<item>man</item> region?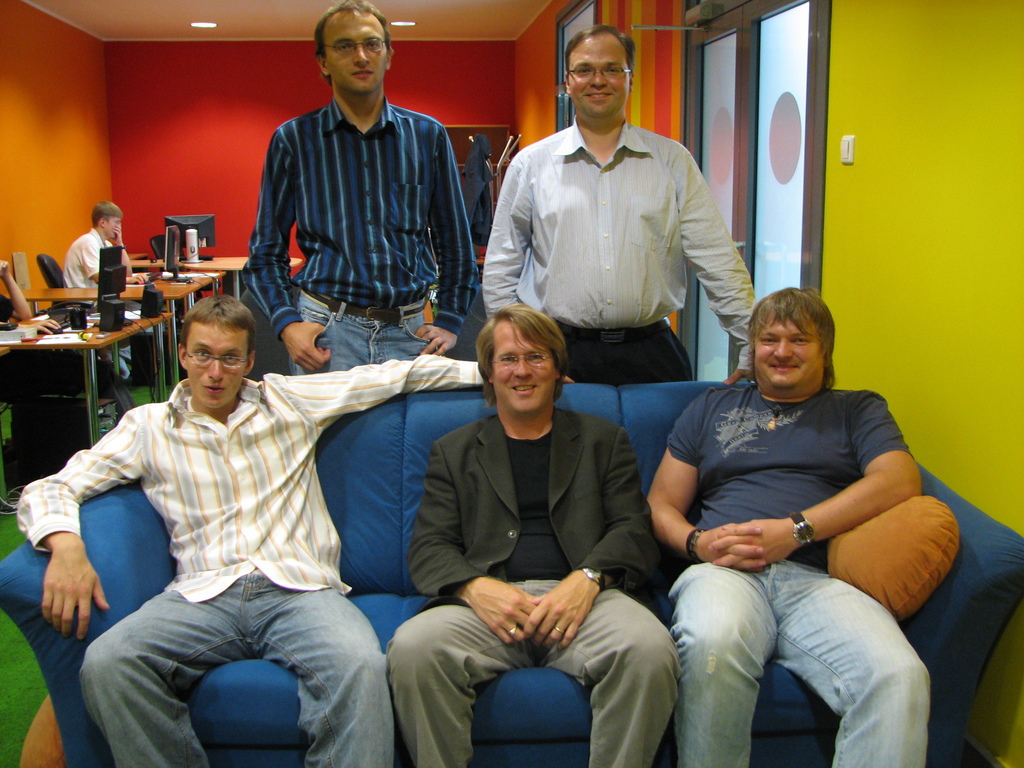
BBox(57, 202, 141, 307)
